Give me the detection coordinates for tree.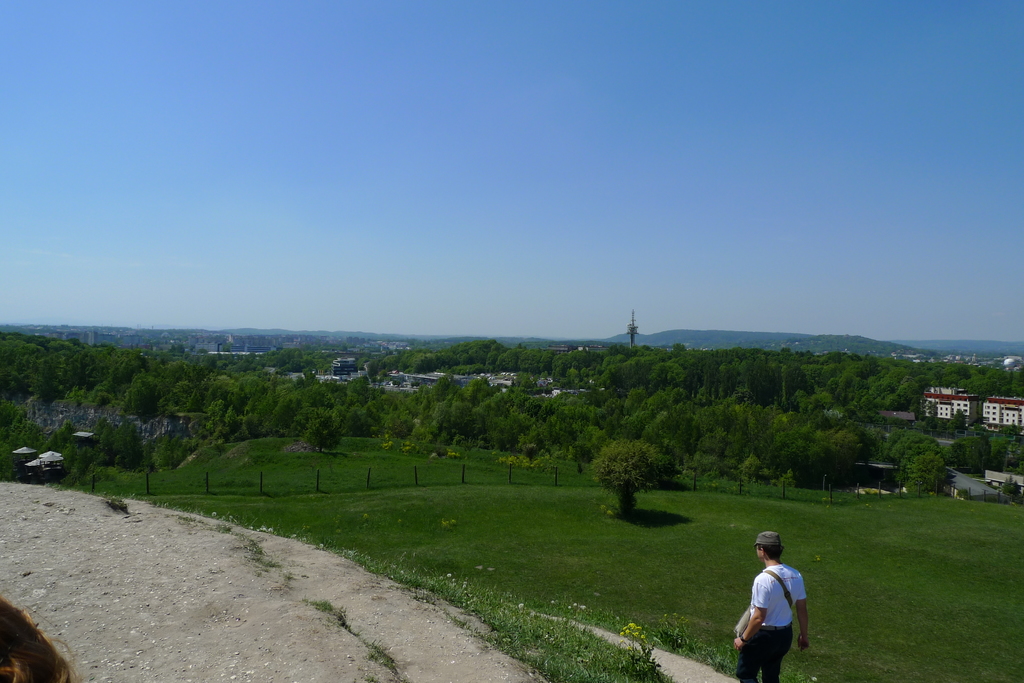
x1=162 y1=362 x2=198 y2=376.
